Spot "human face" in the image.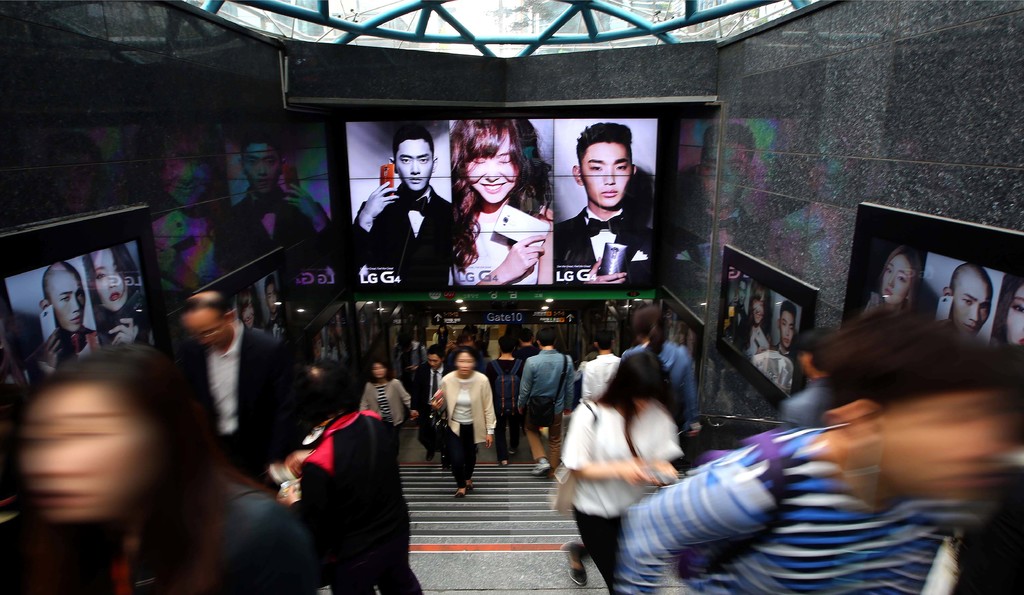
"human face" found at (left=1011, top=284, right=1023, bottom=348).
